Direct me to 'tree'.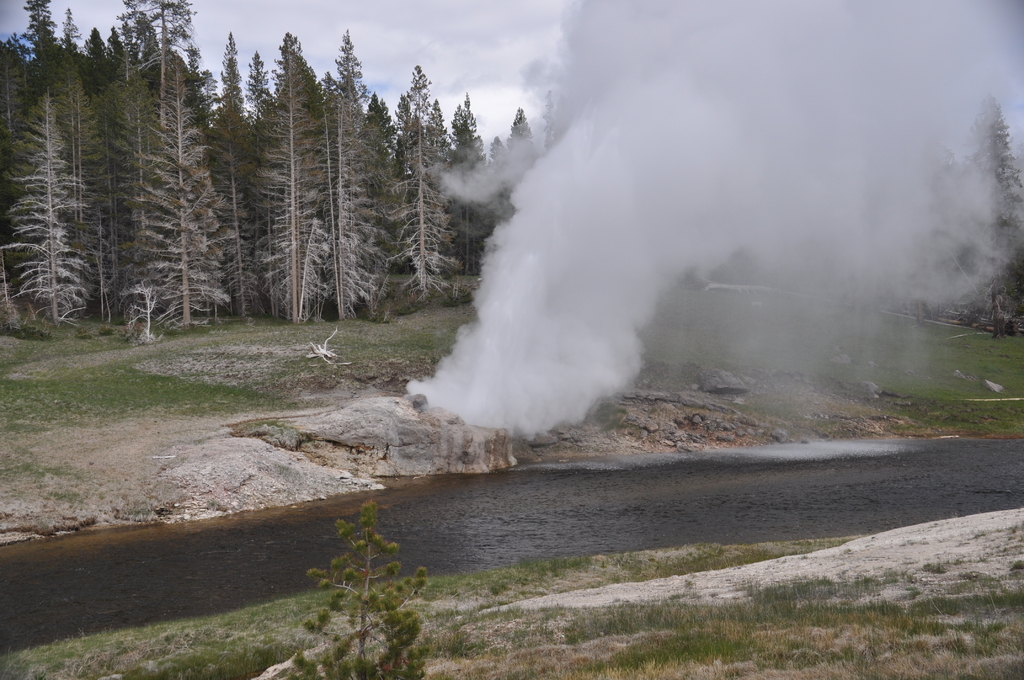
Direction: <bbox>126, 72, 237, 325</bbox>.
